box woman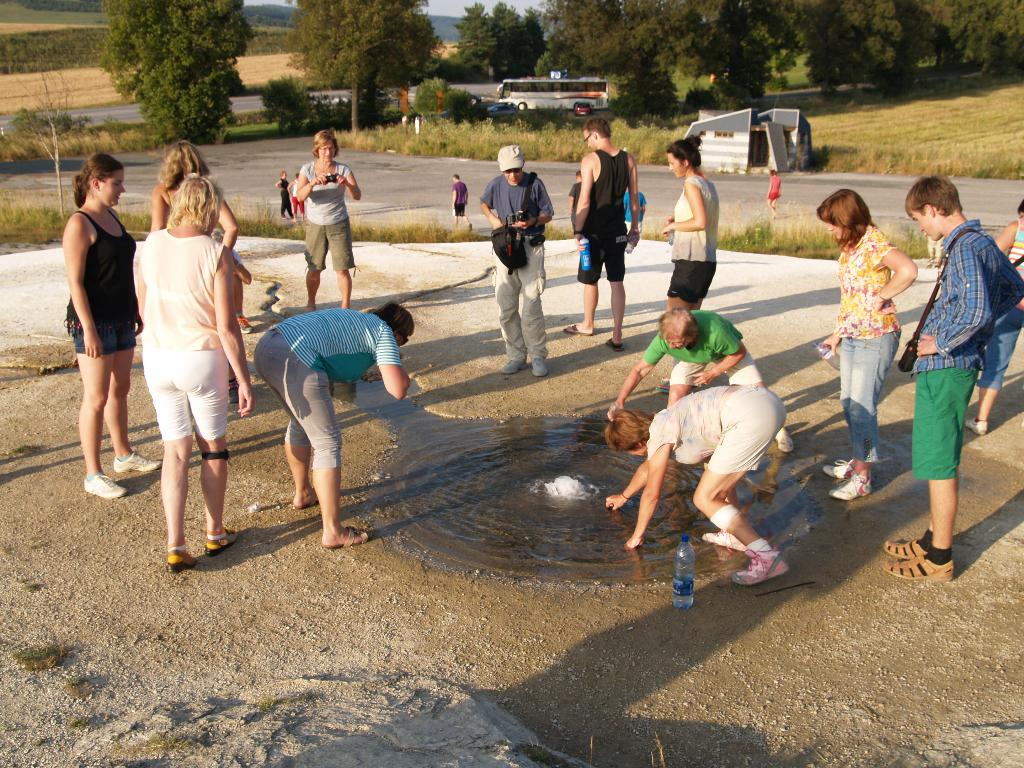
(x1=120, y1=175, x2=263, y2=581)
